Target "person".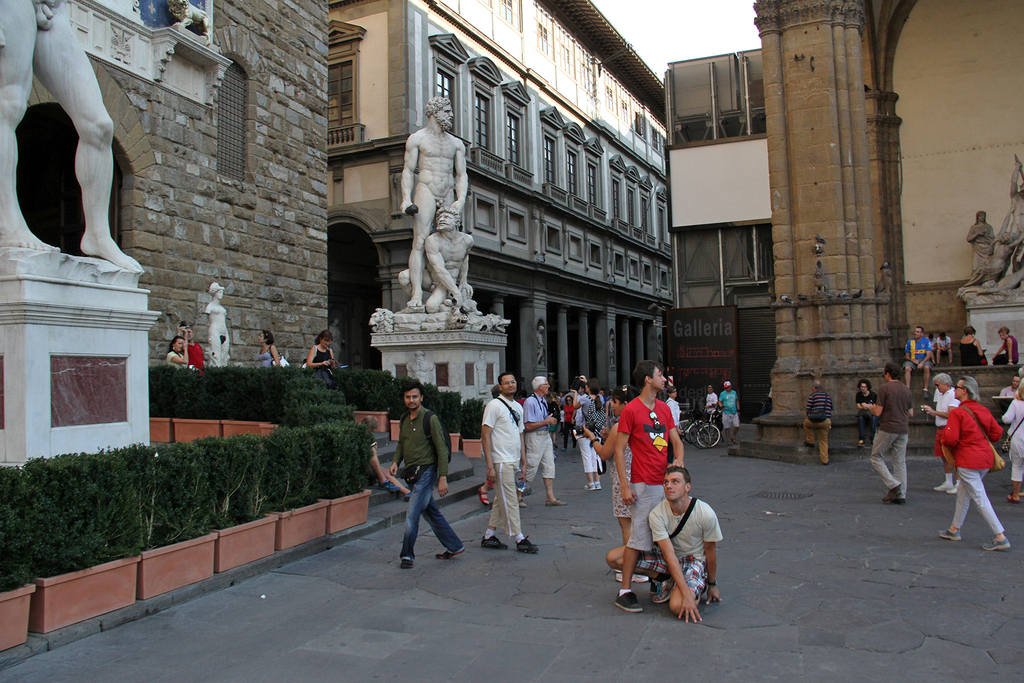
Target region: (700, 379, 712, 435).
